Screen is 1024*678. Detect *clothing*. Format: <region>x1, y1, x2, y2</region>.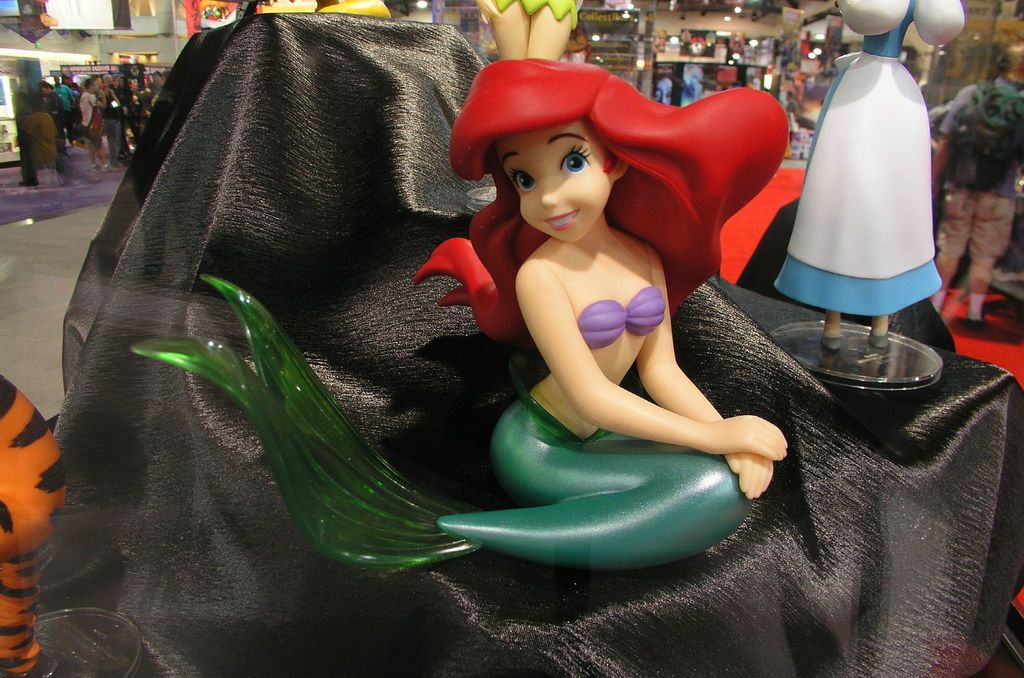
<region>104, 91, 127, 161</region>.
